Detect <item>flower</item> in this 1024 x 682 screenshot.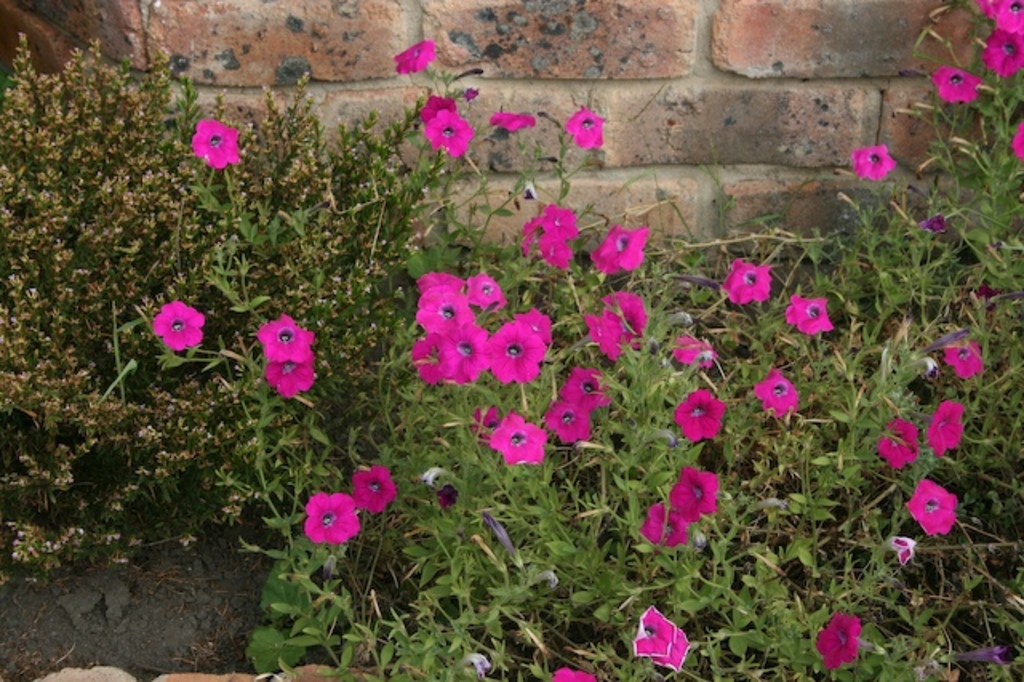
Detection: box(413, 330, 456, 386).
